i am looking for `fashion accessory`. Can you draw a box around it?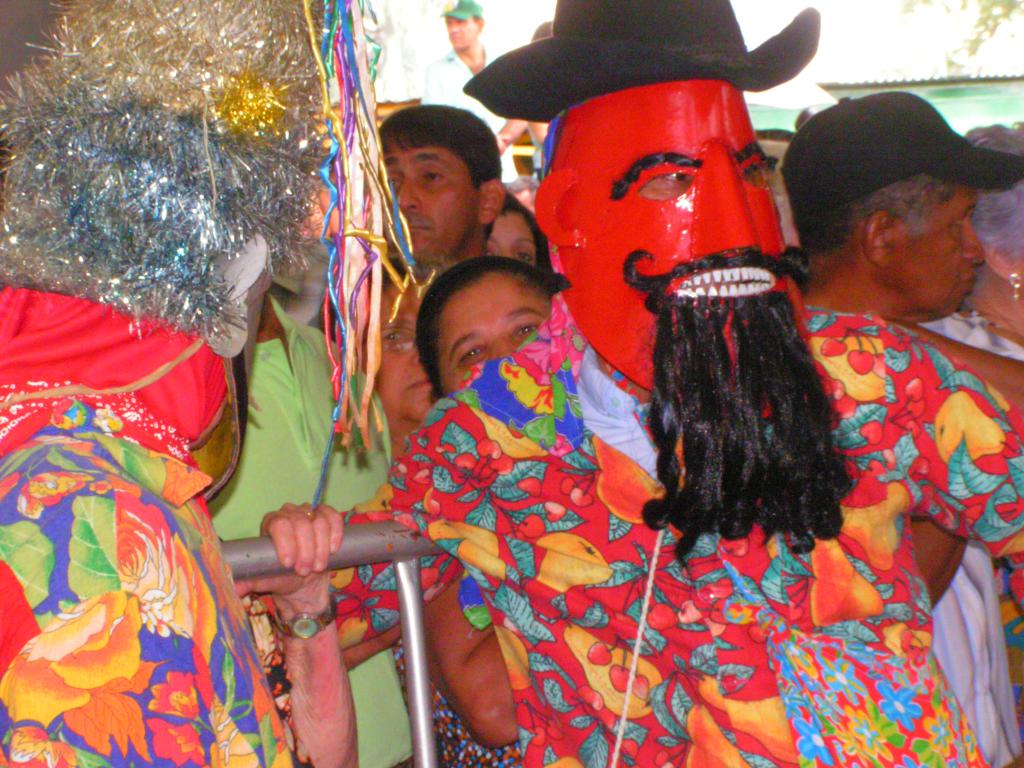
Sure, the bounding box is 778 90 1023 223.
